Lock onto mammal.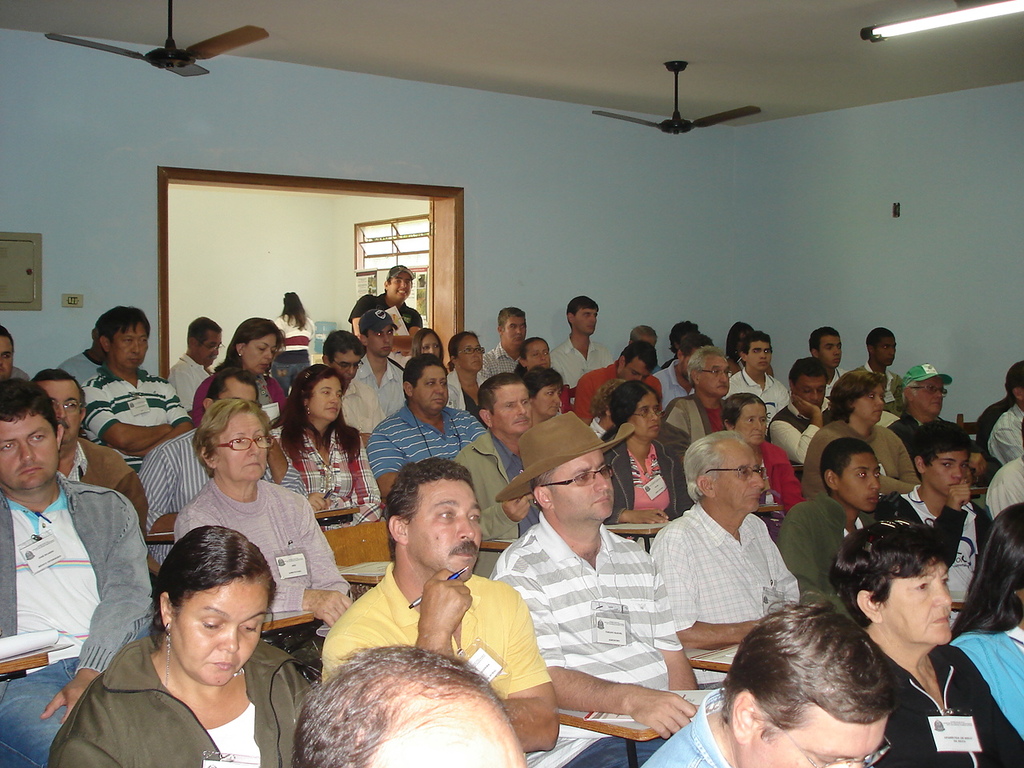
Locked: bbox=(484, 303, 526, 371).
